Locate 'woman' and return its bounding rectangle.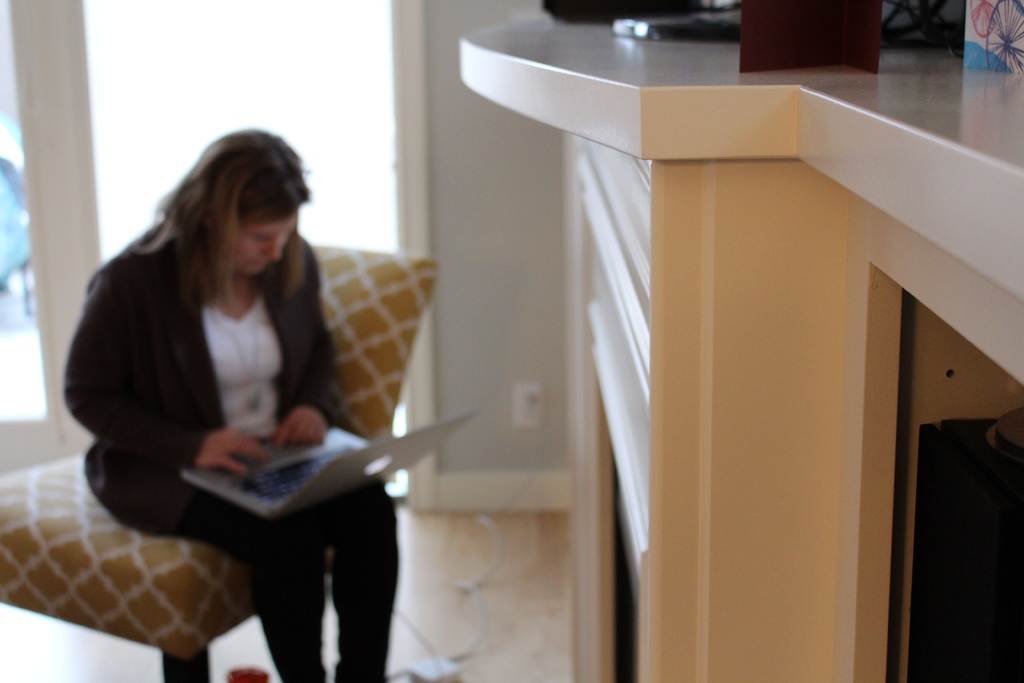
x1=53, y1=130, x2=397, y2=682.
